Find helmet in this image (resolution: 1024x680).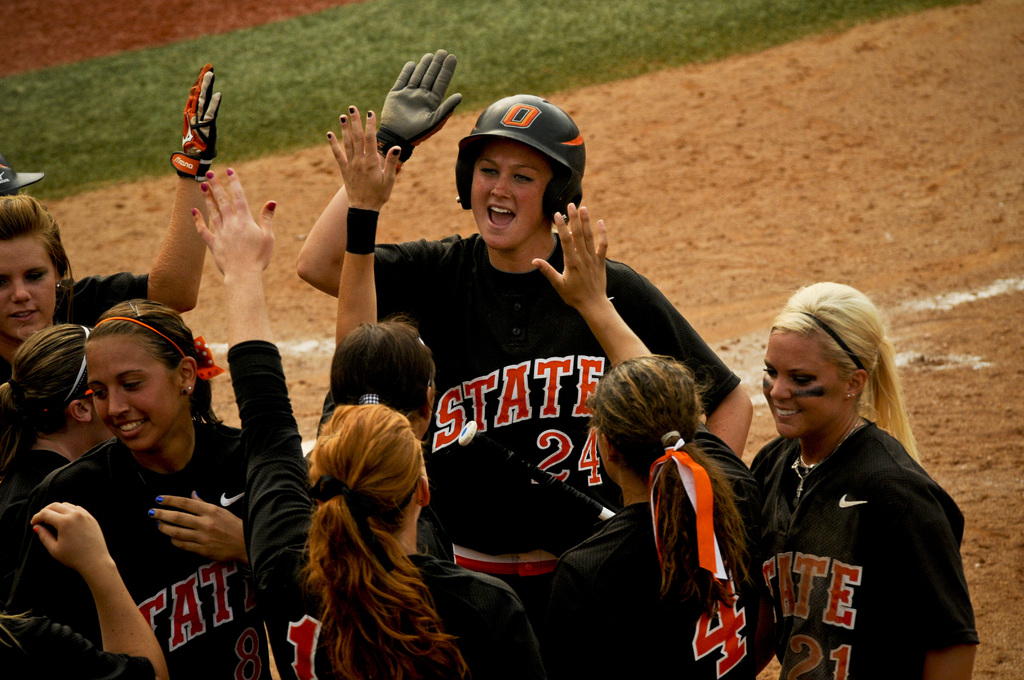
0 155 46 194.
